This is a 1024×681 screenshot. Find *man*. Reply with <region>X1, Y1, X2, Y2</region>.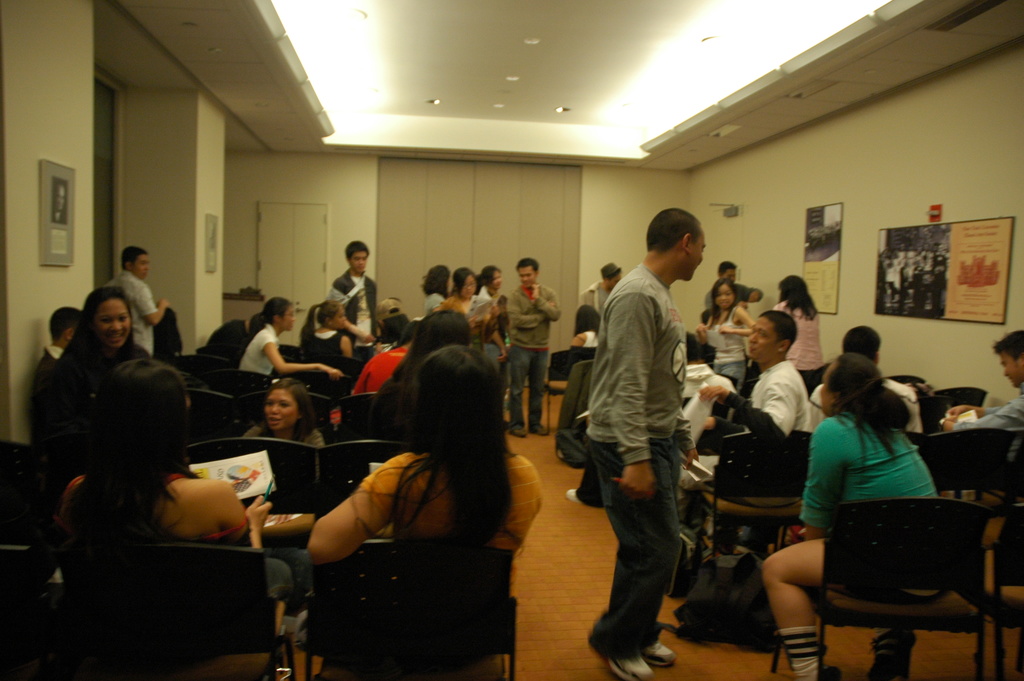
<region>506, 259, 561, 439</region>.
